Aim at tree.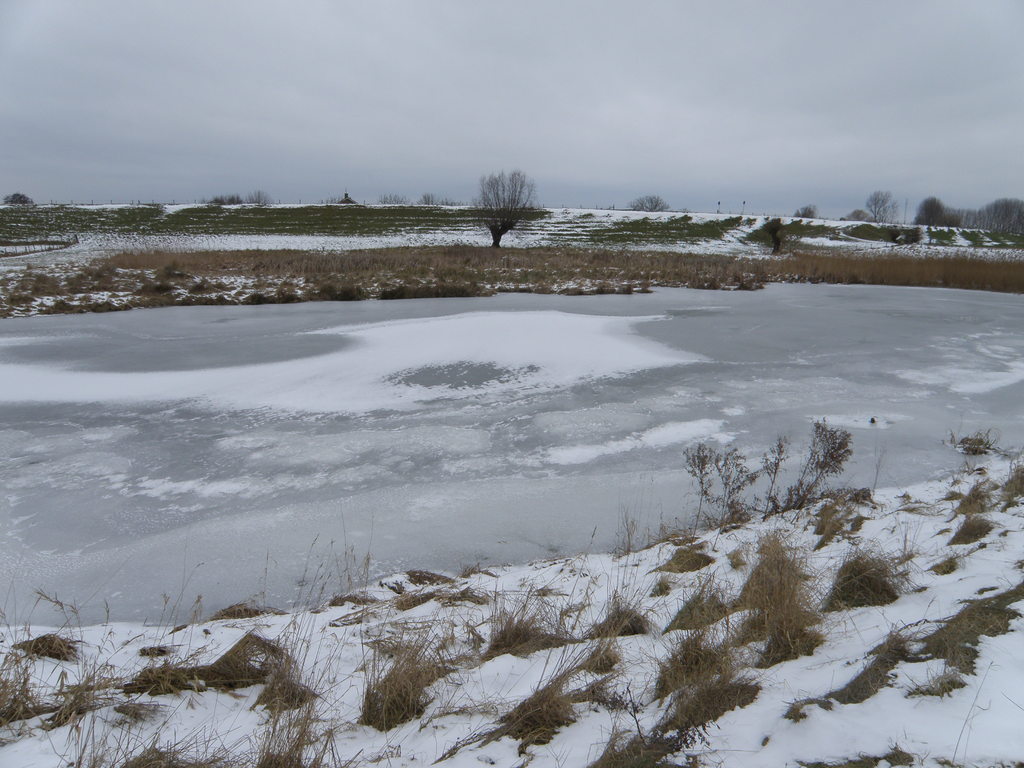
Aimed at <box>377,191,404,209</box>.
